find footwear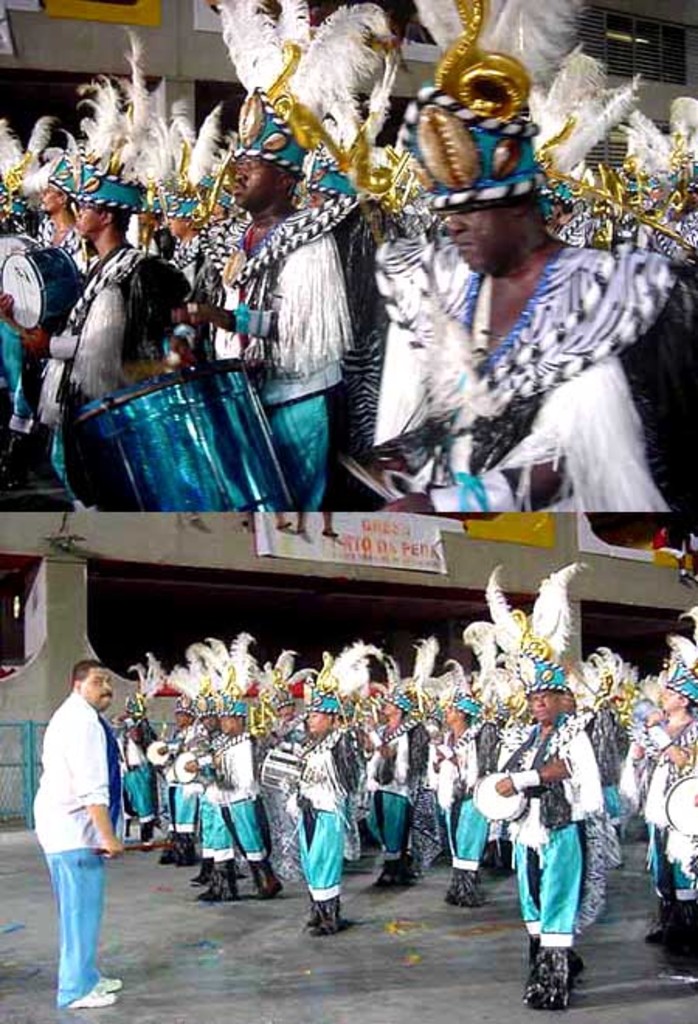
[439,860,464,901]
